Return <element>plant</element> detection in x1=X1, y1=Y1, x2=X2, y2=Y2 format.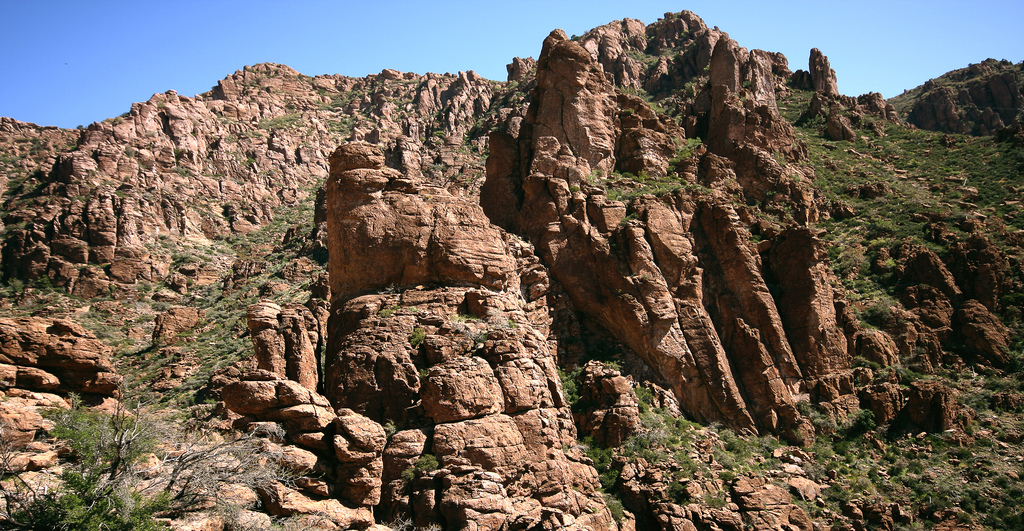
x1=637, y1=270, x2=652, y2=281.
